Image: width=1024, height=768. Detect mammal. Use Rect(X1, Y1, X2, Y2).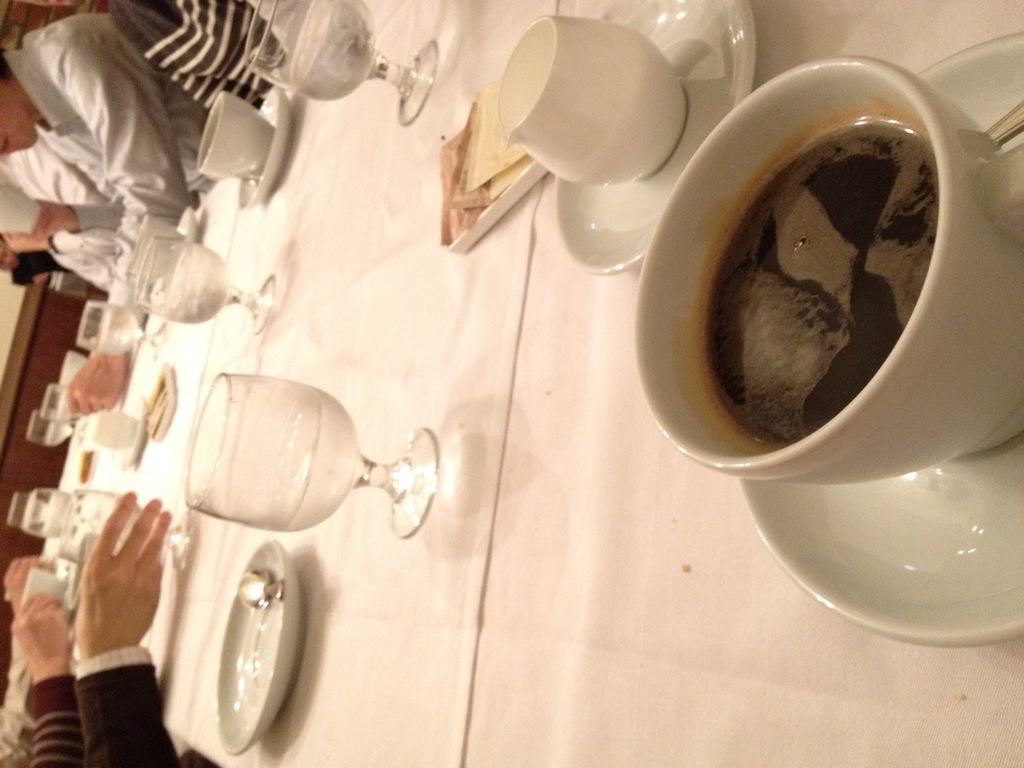
Rect(0, 594, 74, 767).
